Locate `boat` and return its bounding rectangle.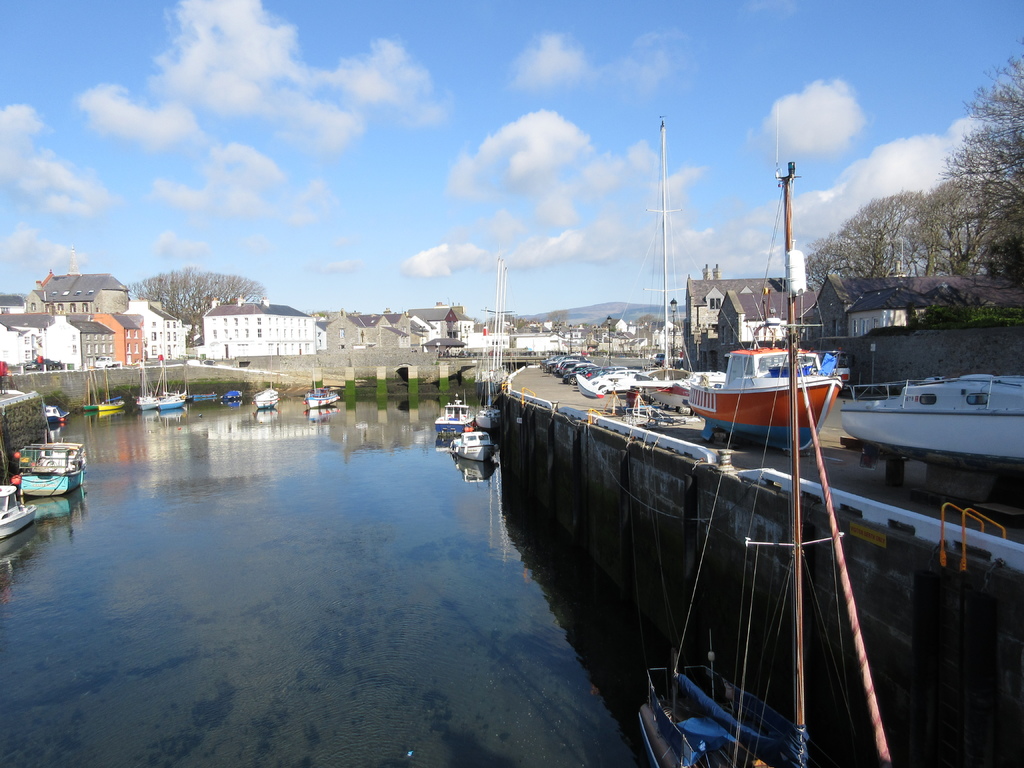
[640,106,900,767].
